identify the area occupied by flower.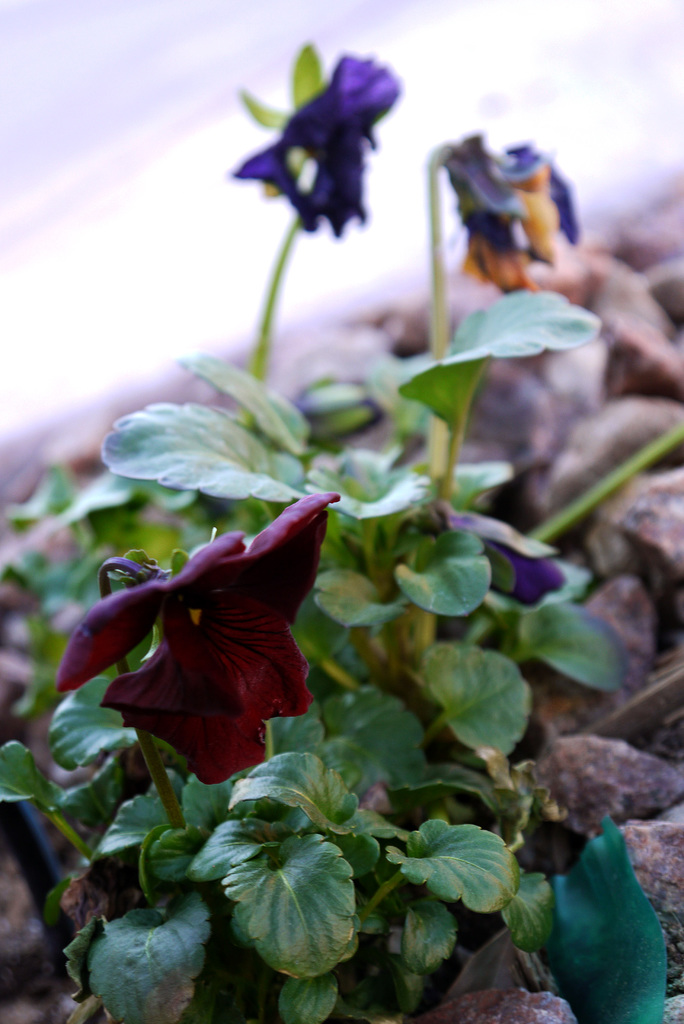
Area: 232 49 403 235.
